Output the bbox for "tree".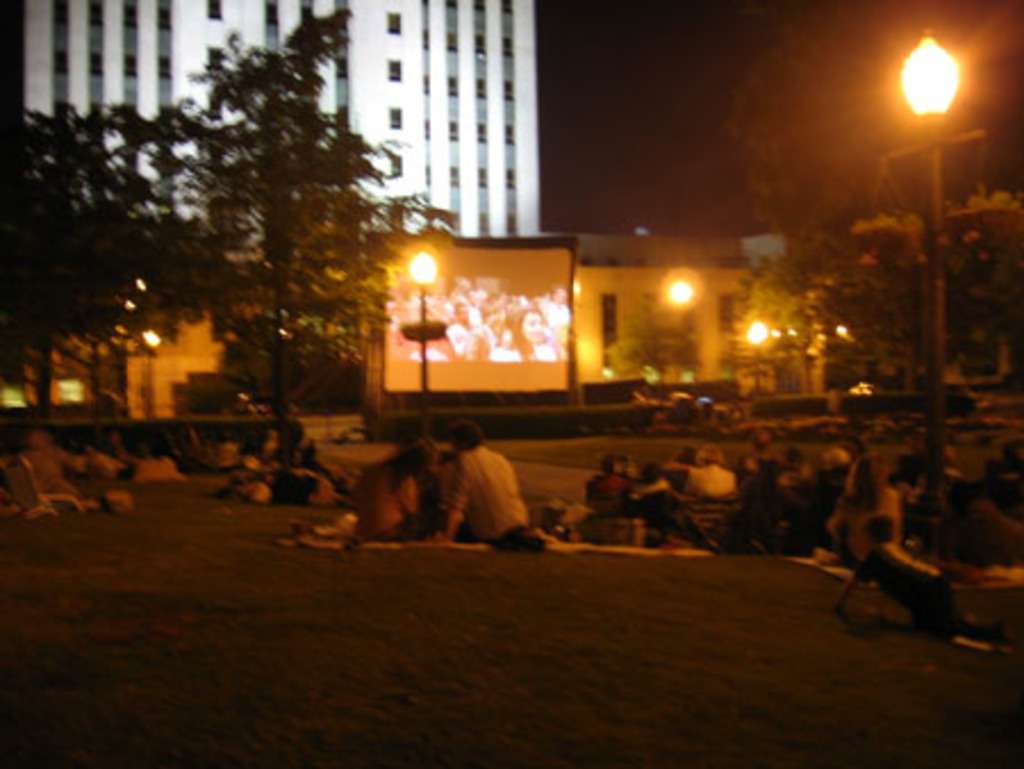
<box>146,11,451,519</box>.
